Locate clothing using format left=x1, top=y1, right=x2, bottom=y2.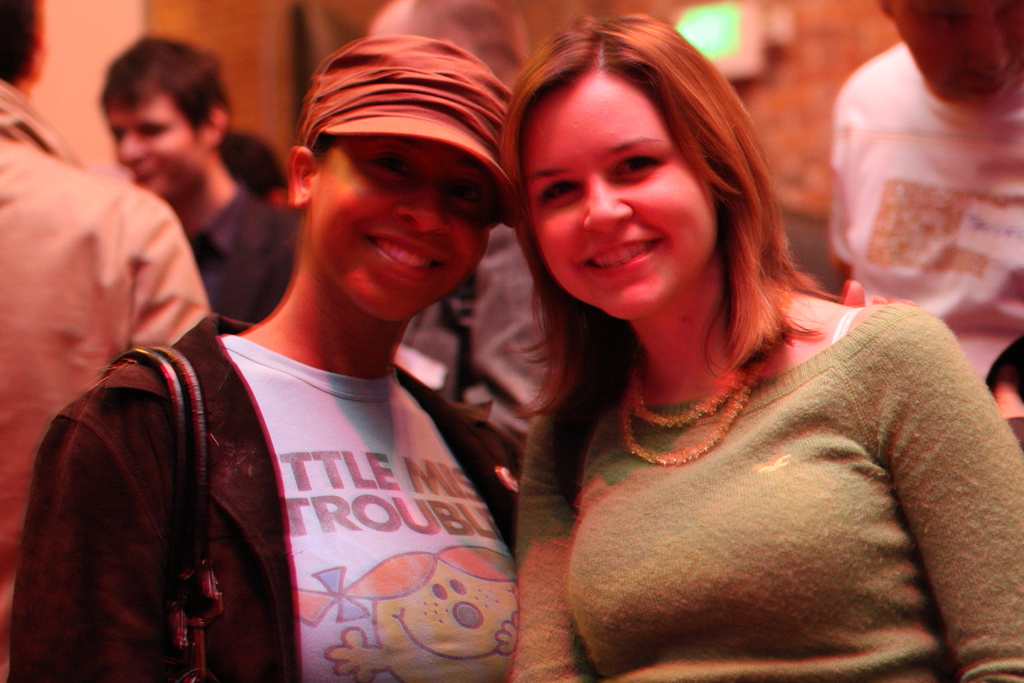
left=0, top=92, right=205, bottom=569.
